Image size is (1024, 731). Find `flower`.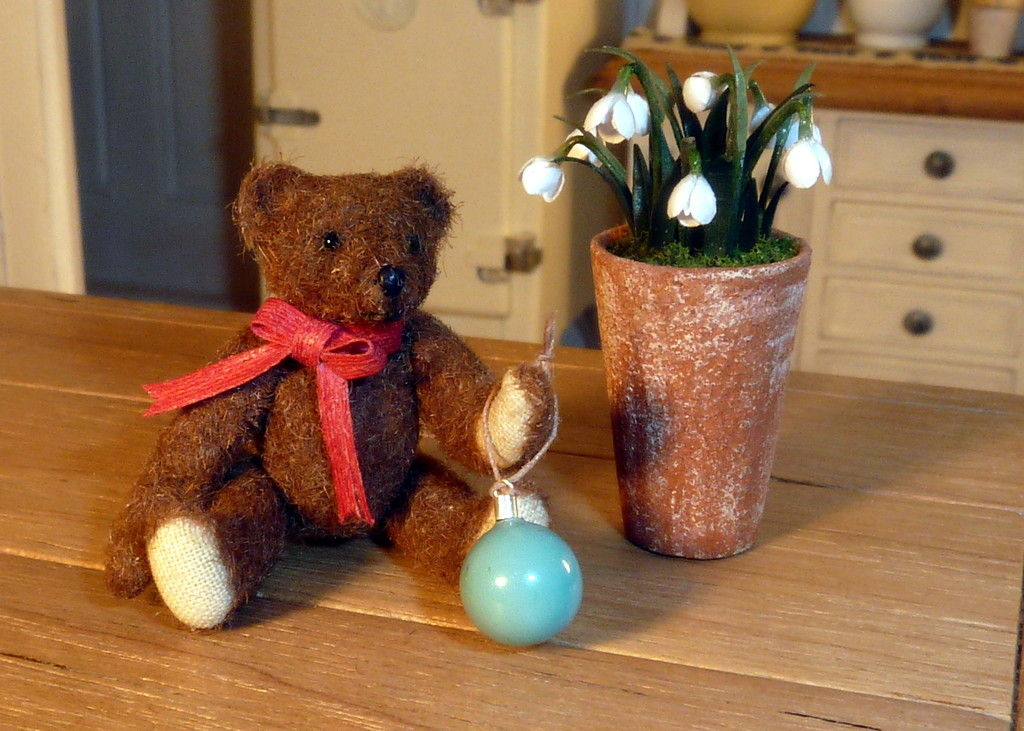
region(563, 124, 607, 171).
